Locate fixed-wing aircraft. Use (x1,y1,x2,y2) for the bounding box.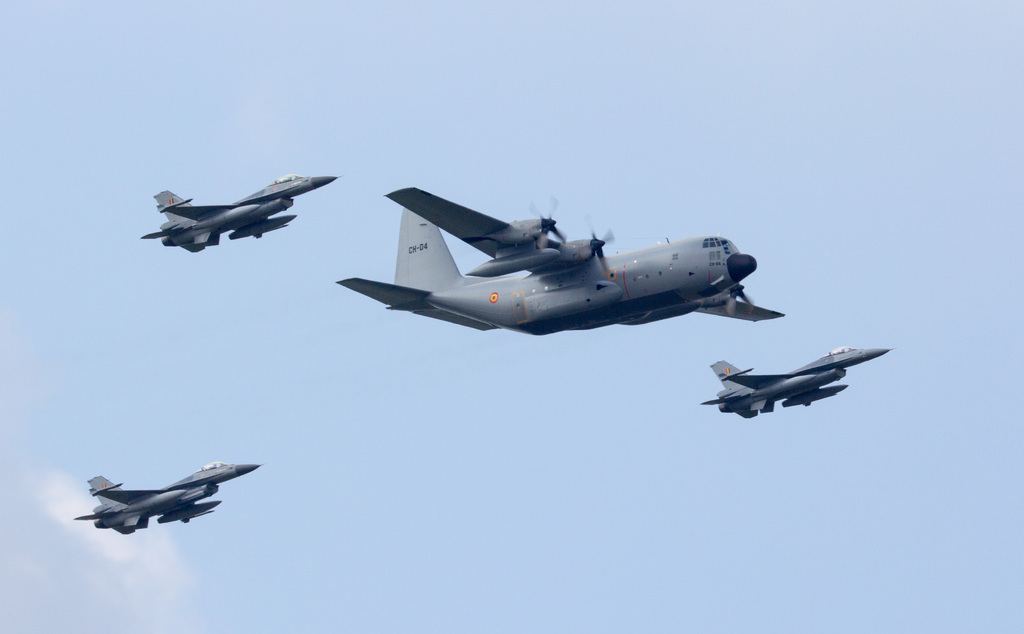
(72,453,262,535).
